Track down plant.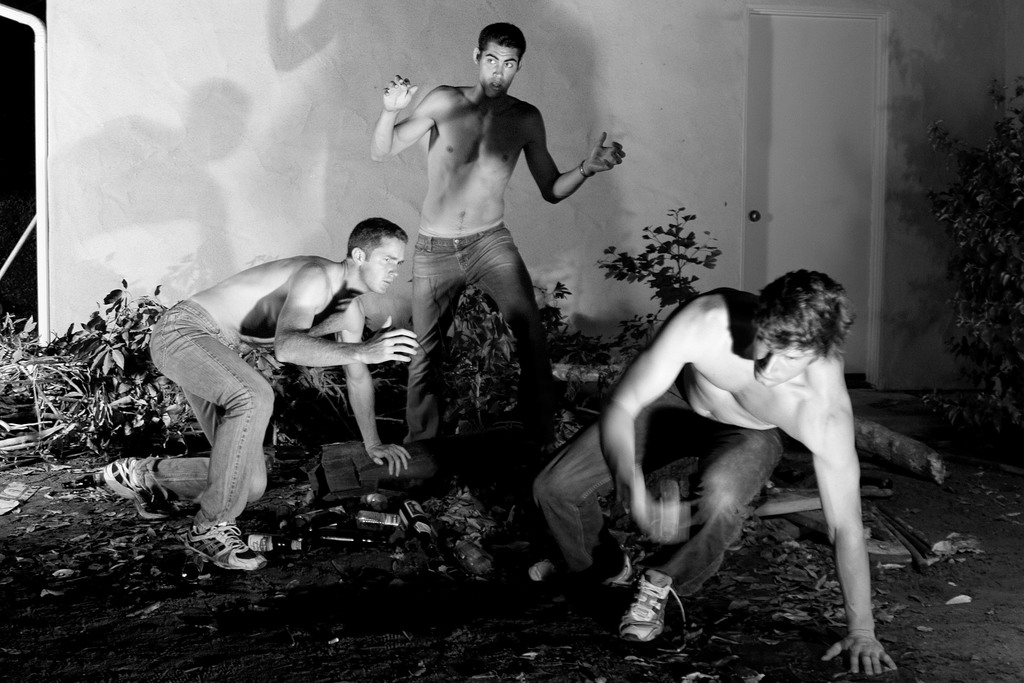
Tracked to {"left": 915, "top": 103, "right": 1016, "bottom": 447}.
